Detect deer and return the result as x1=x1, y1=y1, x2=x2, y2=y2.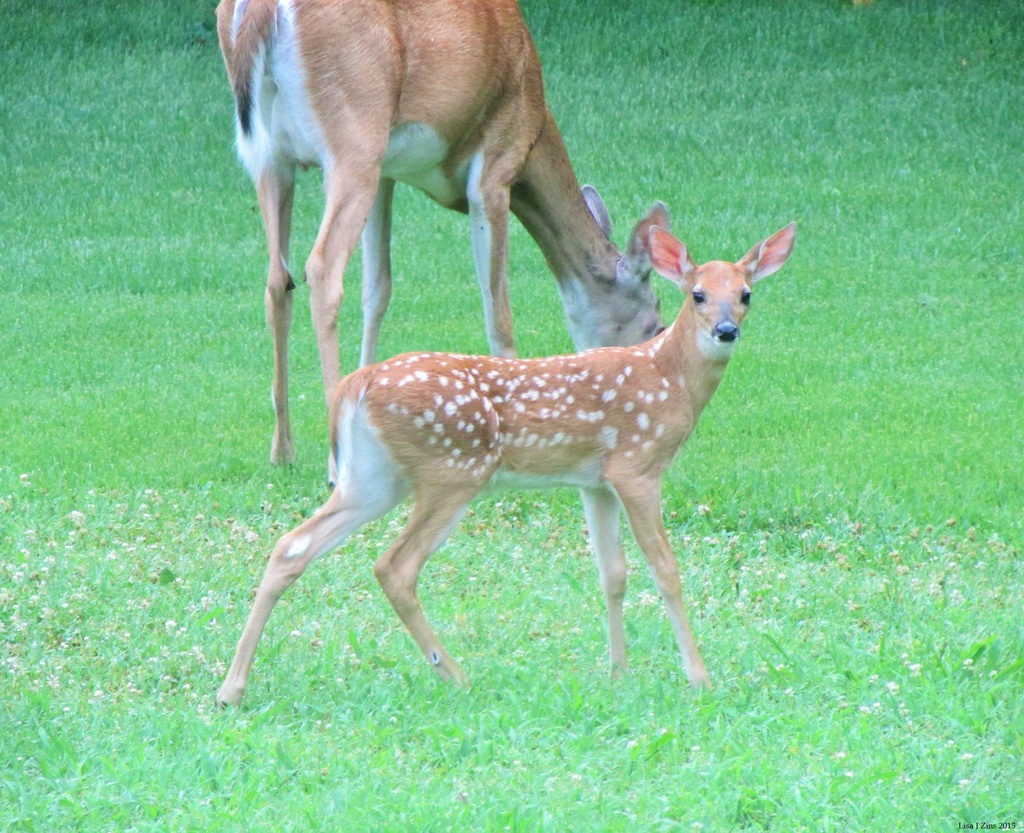
x1=218, y1=222, x2=798, y2=707.
